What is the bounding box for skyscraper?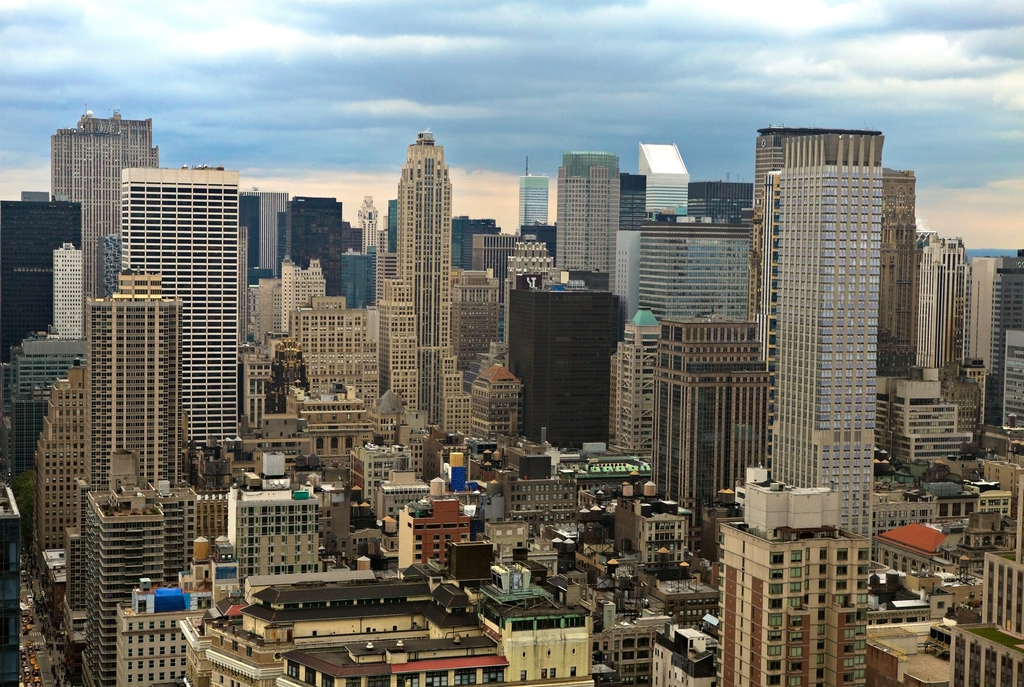
bbox(47, 103, 169, 305).
